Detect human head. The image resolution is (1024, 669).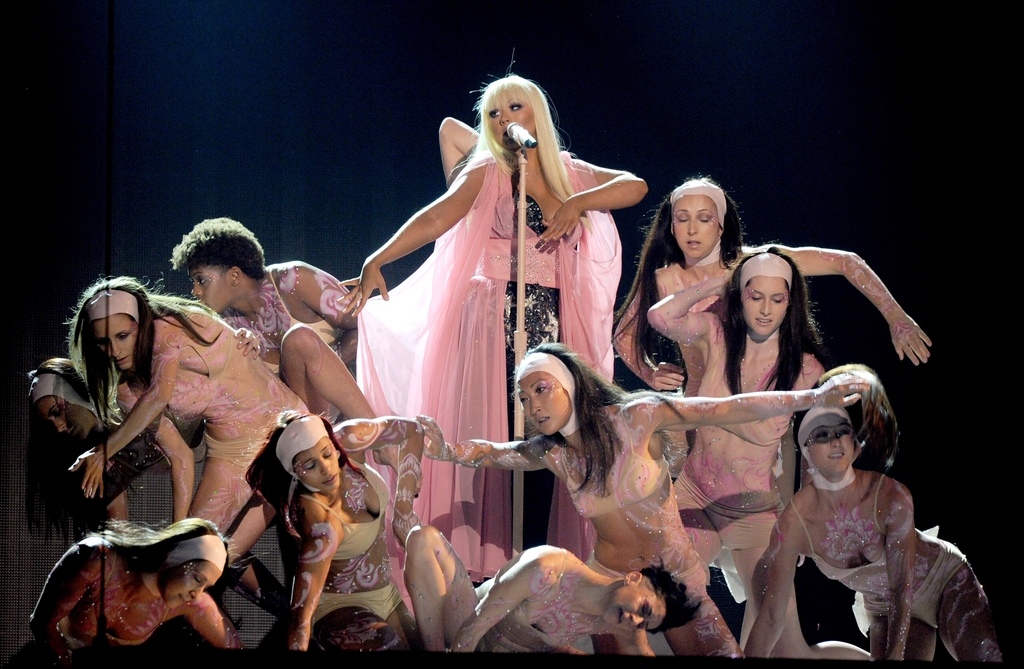
Rect(668, 174, 731, 259).
